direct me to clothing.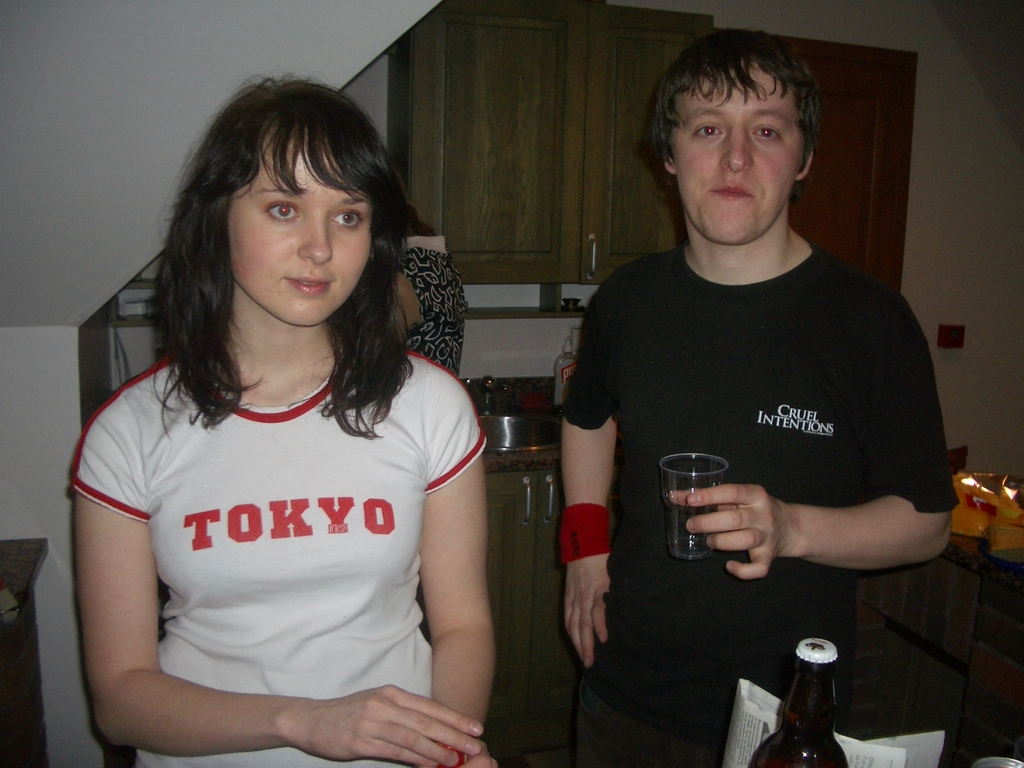
Direction: 76, 317, 477, 724.
